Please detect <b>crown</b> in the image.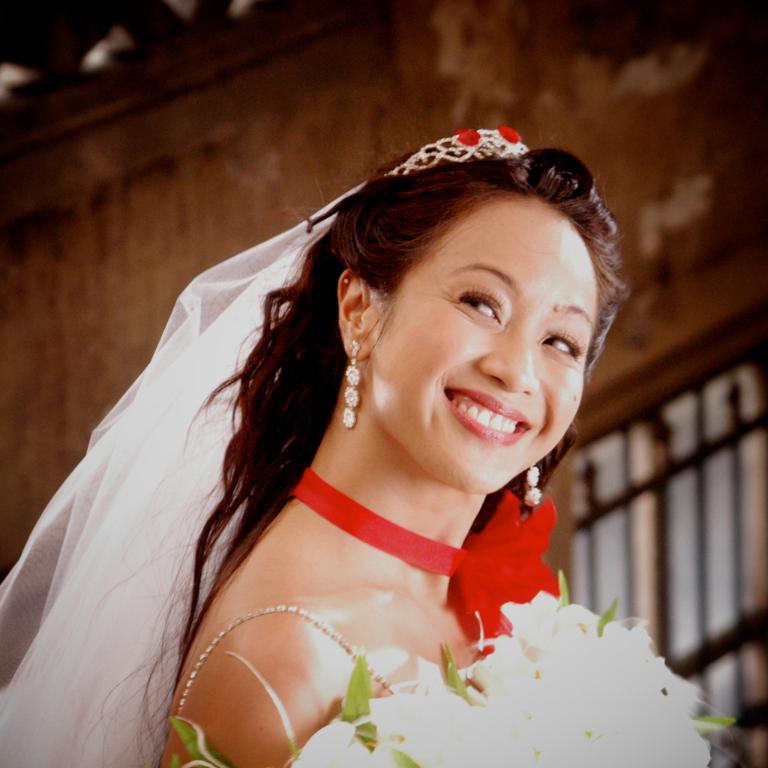
[384,122,533,176].
